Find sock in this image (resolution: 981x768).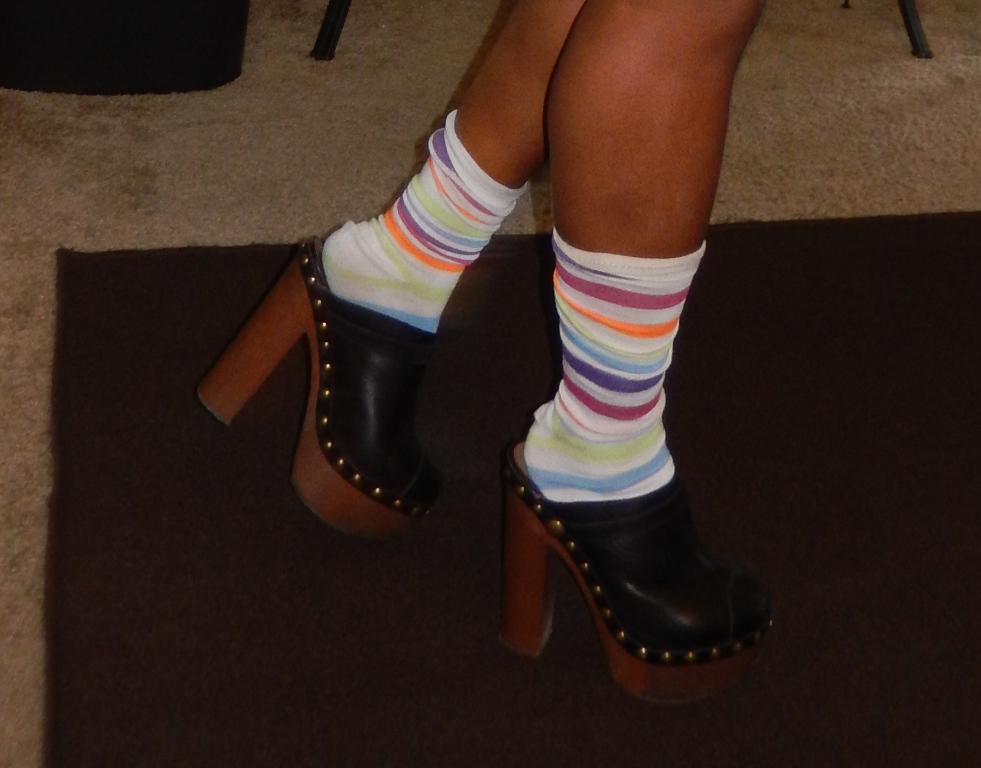
319, 110, 532, 334.
